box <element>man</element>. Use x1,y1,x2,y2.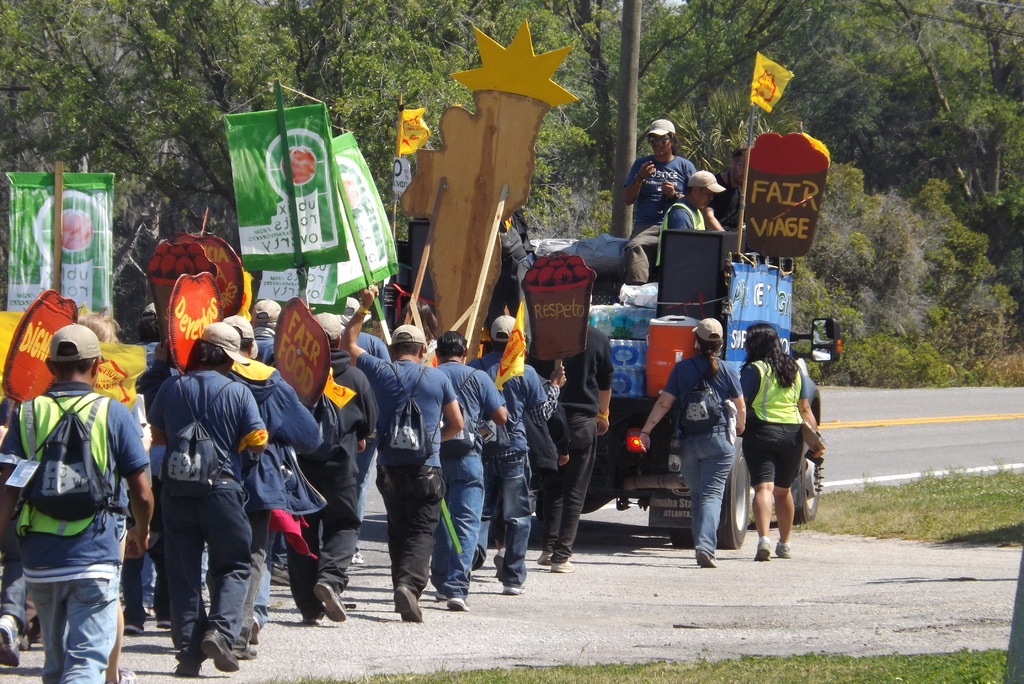
475,309,572,591.
